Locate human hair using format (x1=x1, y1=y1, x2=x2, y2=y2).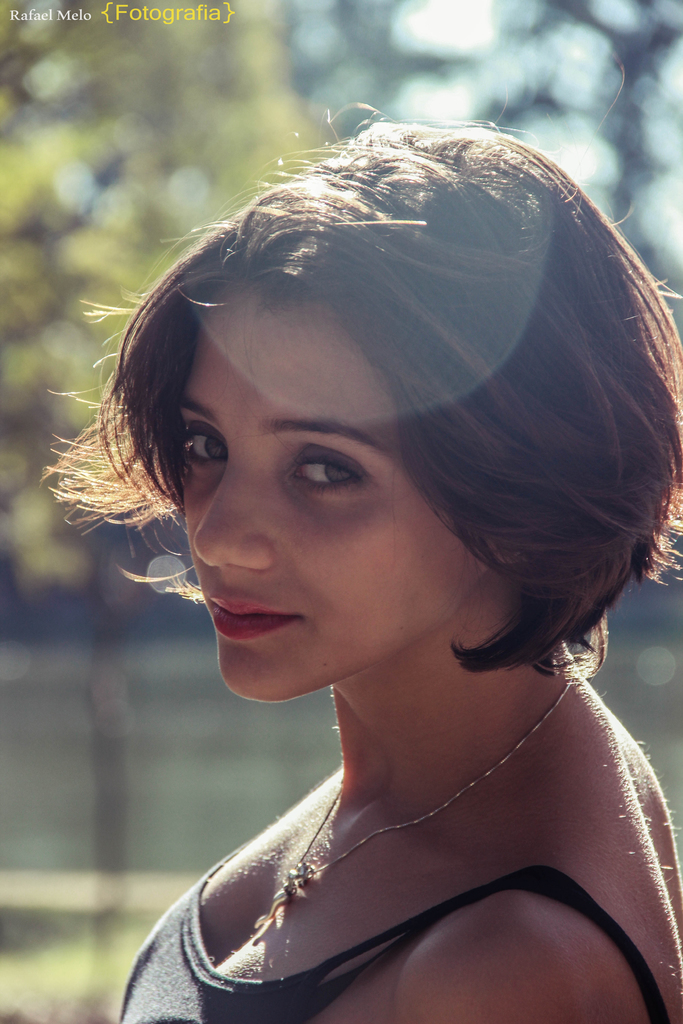
(x1=27, y1=107, x2=682, y2=685).
